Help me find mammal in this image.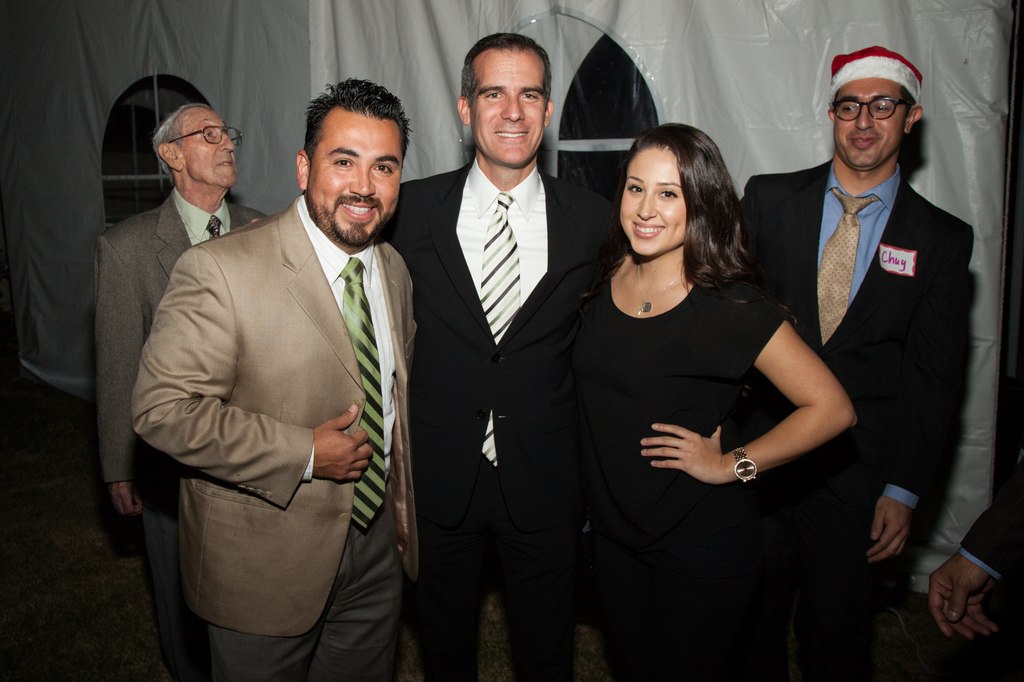
Found it: 571:120:857:681.
